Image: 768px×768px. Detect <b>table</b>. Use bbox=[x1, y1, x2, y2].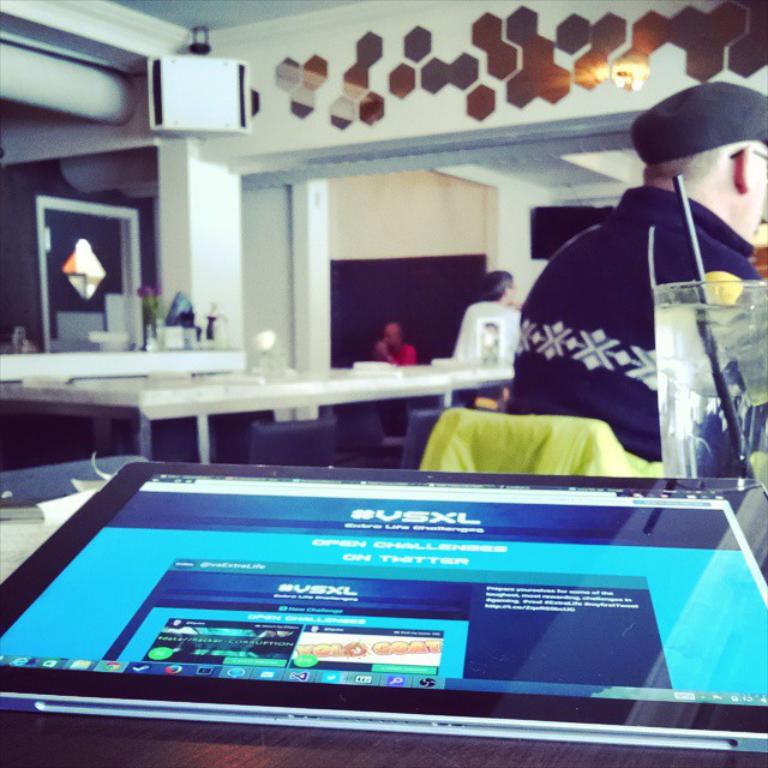
bbox=[0, 360, 523, 464].
